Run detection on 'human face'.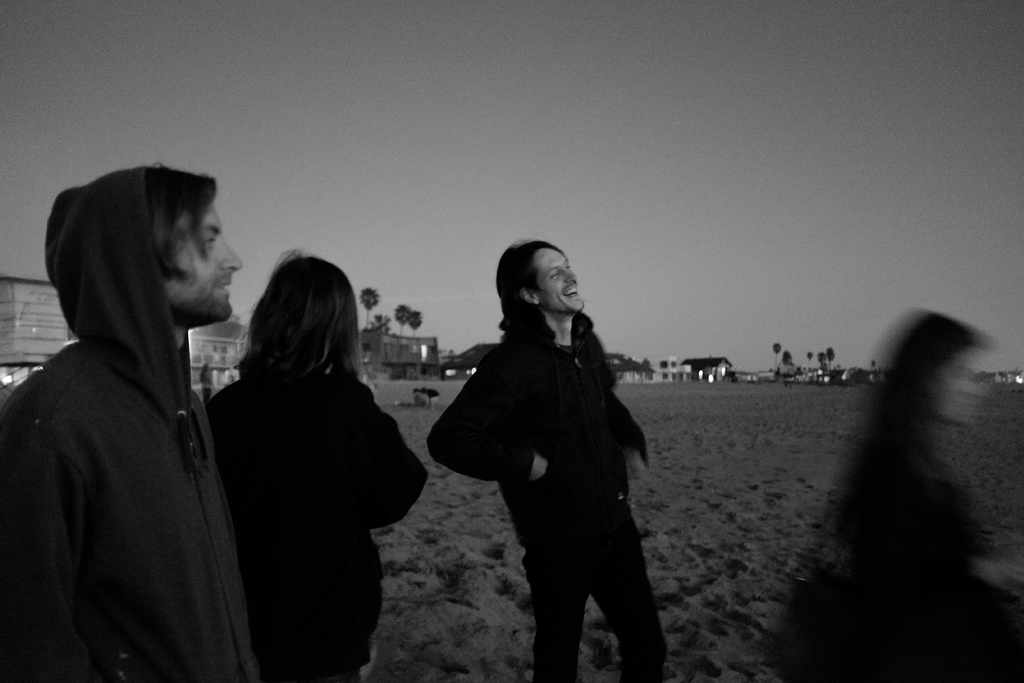
Result: <bbox>539, 254, 581, 307</bbox>.
